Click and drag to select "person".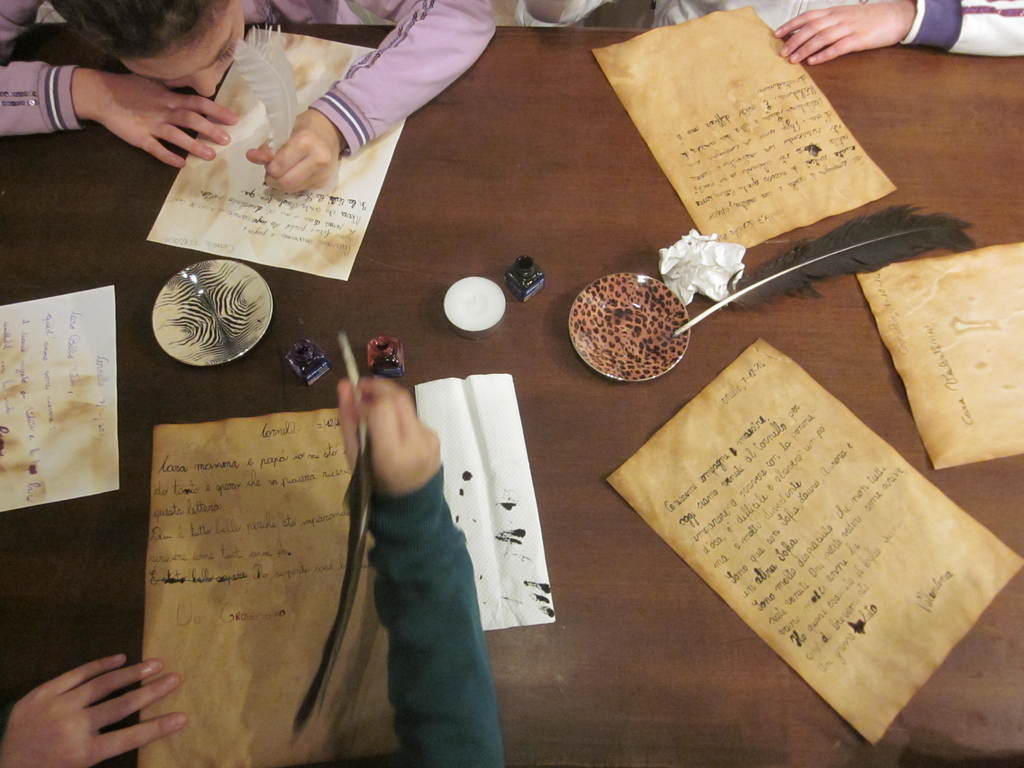
Selection: left=0, top=0, right=495, bottom=193.
